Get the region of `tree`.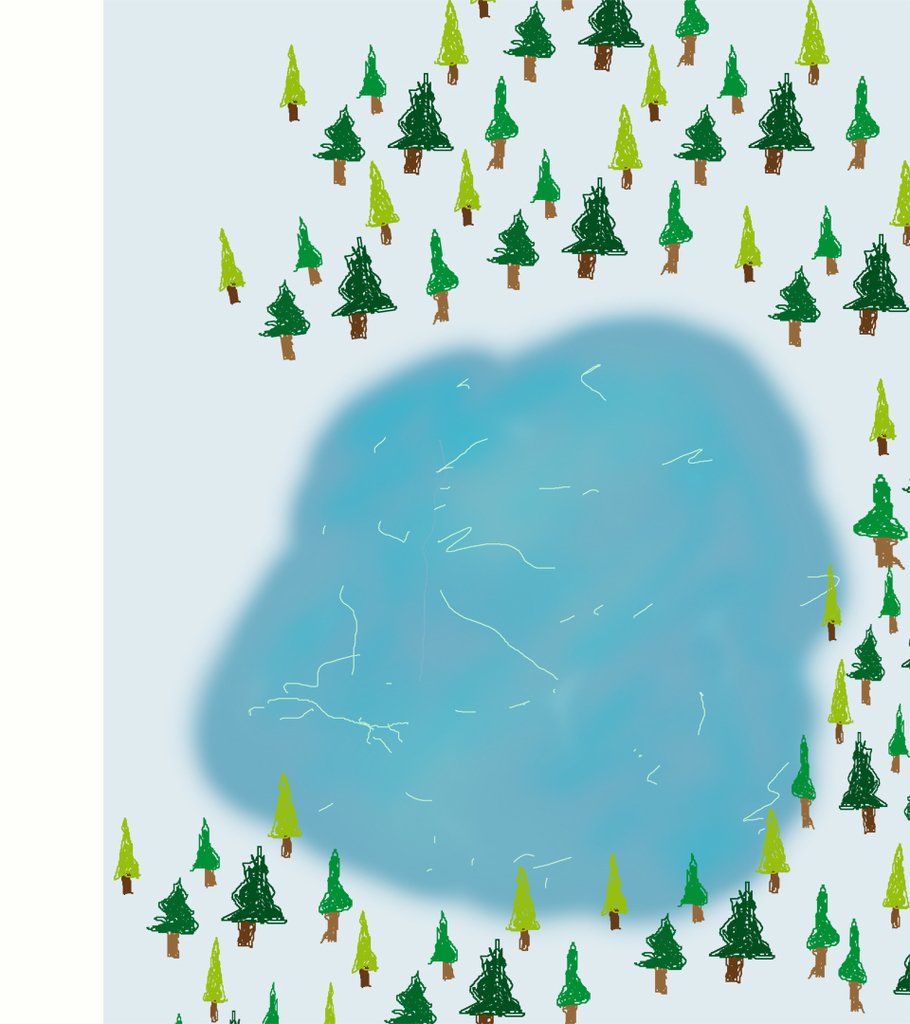
select_region(113, 823, 143, 899).
